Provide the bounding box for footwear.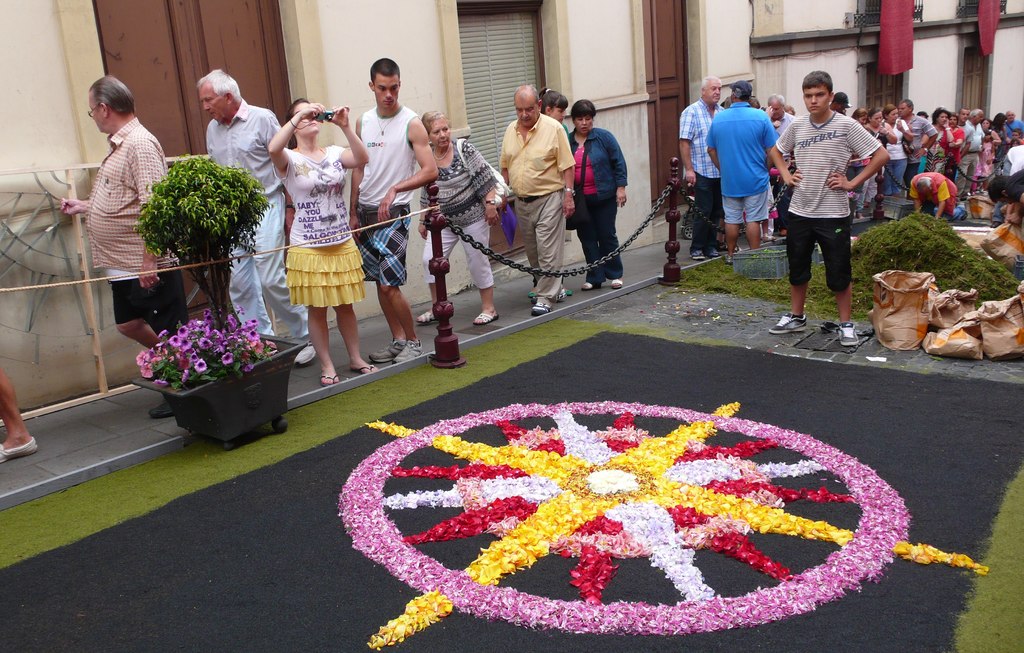
Rect(766, 305, 813, 330).
